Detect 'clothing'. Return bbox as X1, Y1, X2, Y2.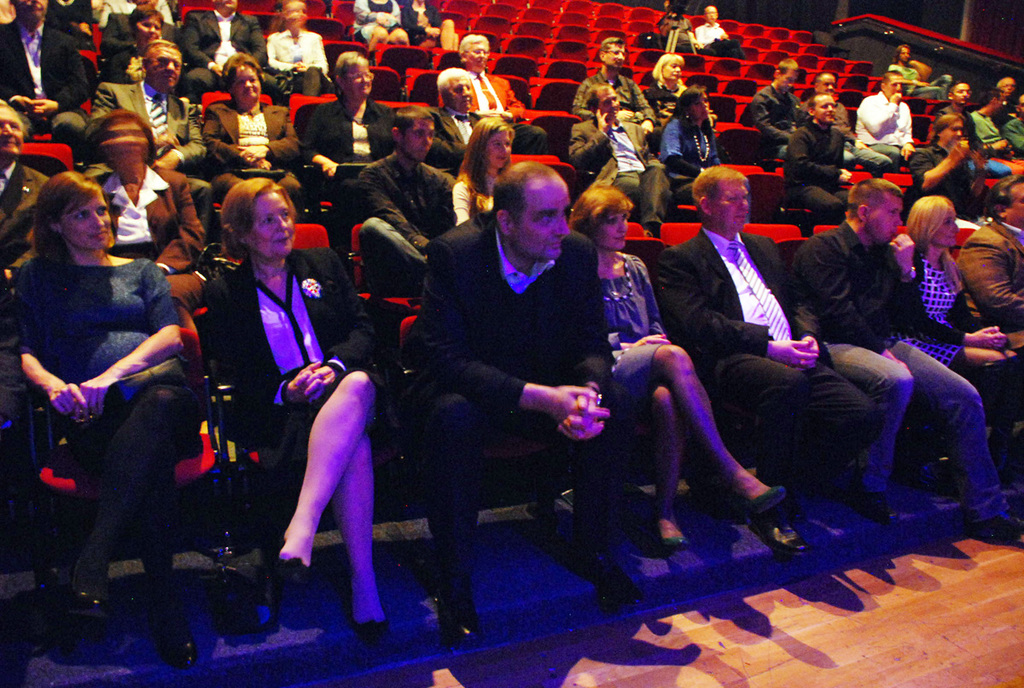
296, 103, 385, 236.
